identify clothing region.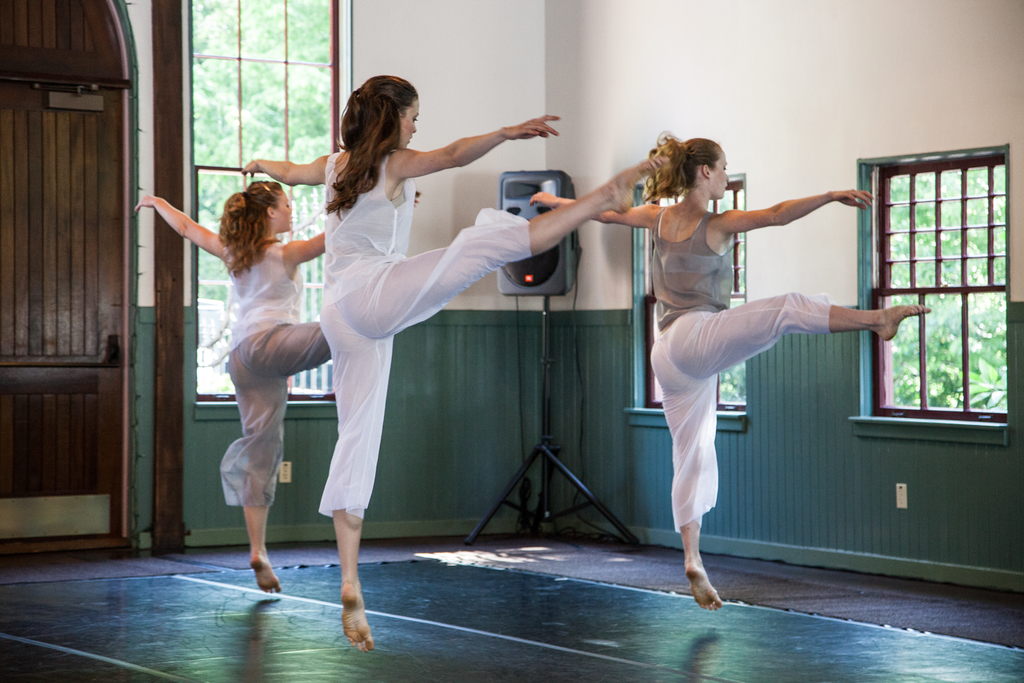
Region: region(612, 165, 879, 547).
